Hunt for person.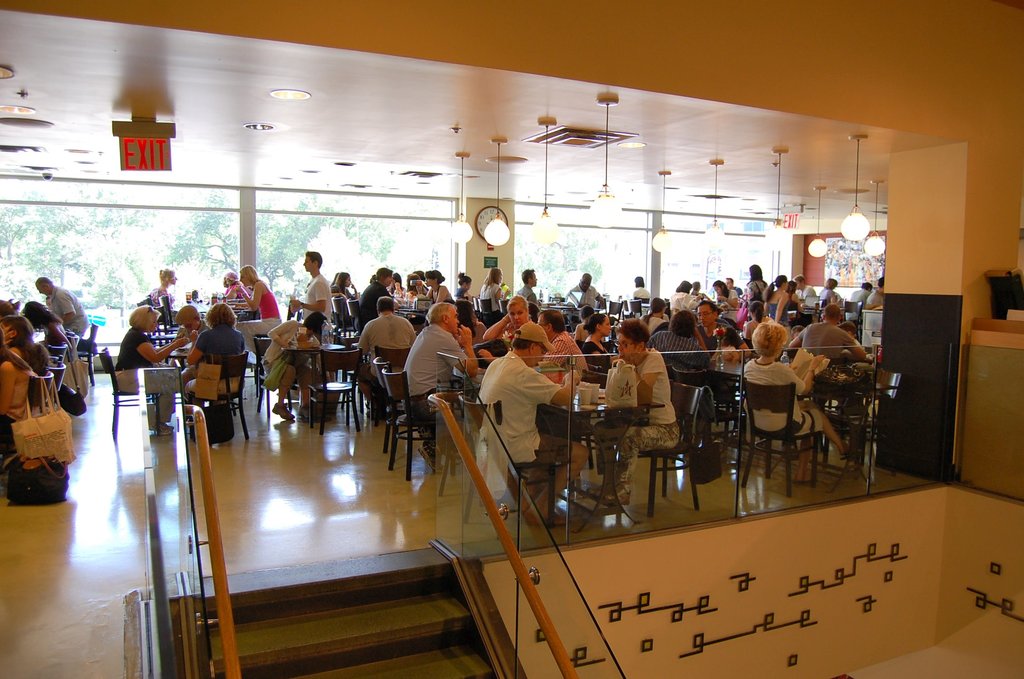
Hunted down at [x1=0, y1=345, x2=34, y2=452].
